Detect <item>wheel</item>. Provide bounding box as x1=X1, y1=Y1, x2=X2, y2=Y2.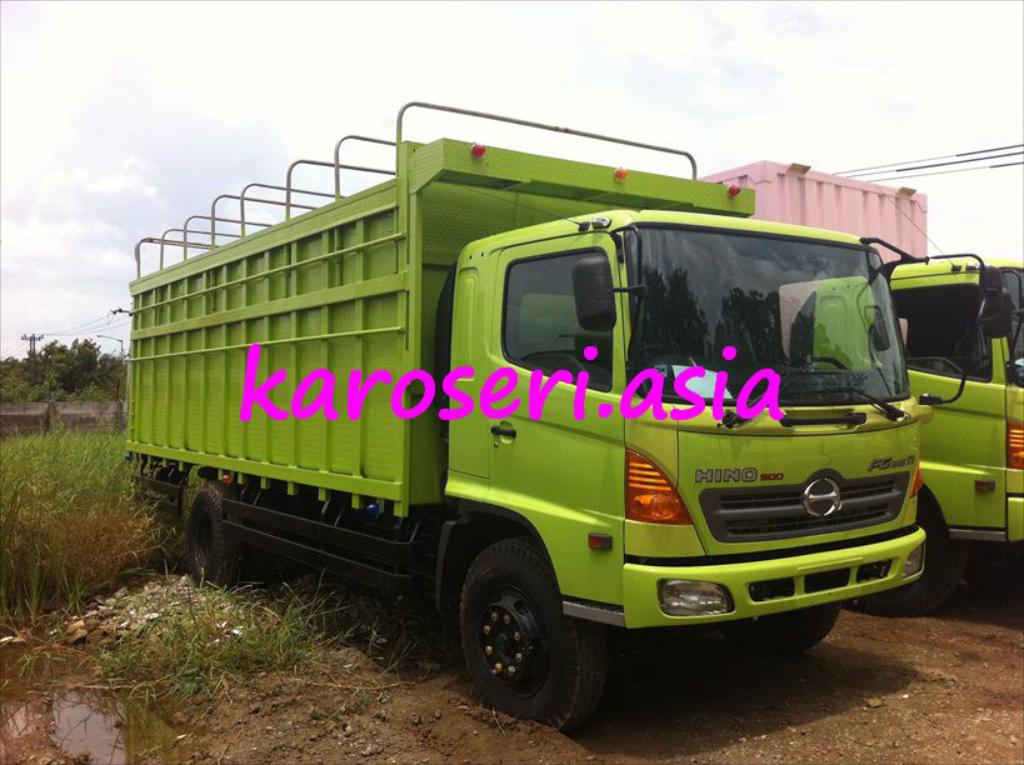
x1=728, y1=601, x2=841, y2=656.
